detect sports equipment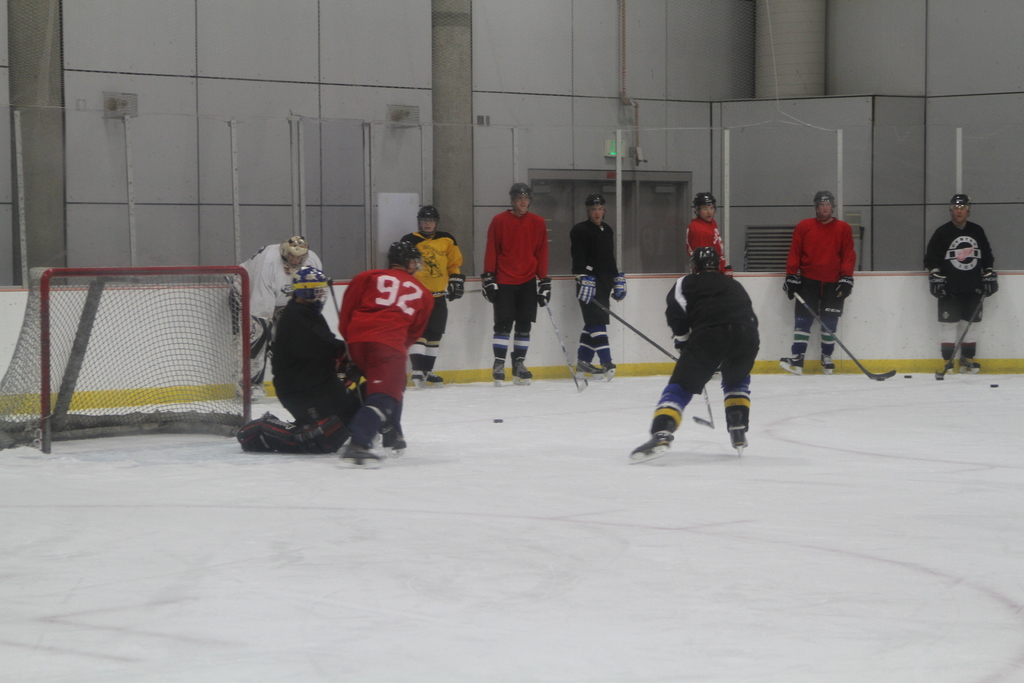
<box>819,353,835,375</box>
